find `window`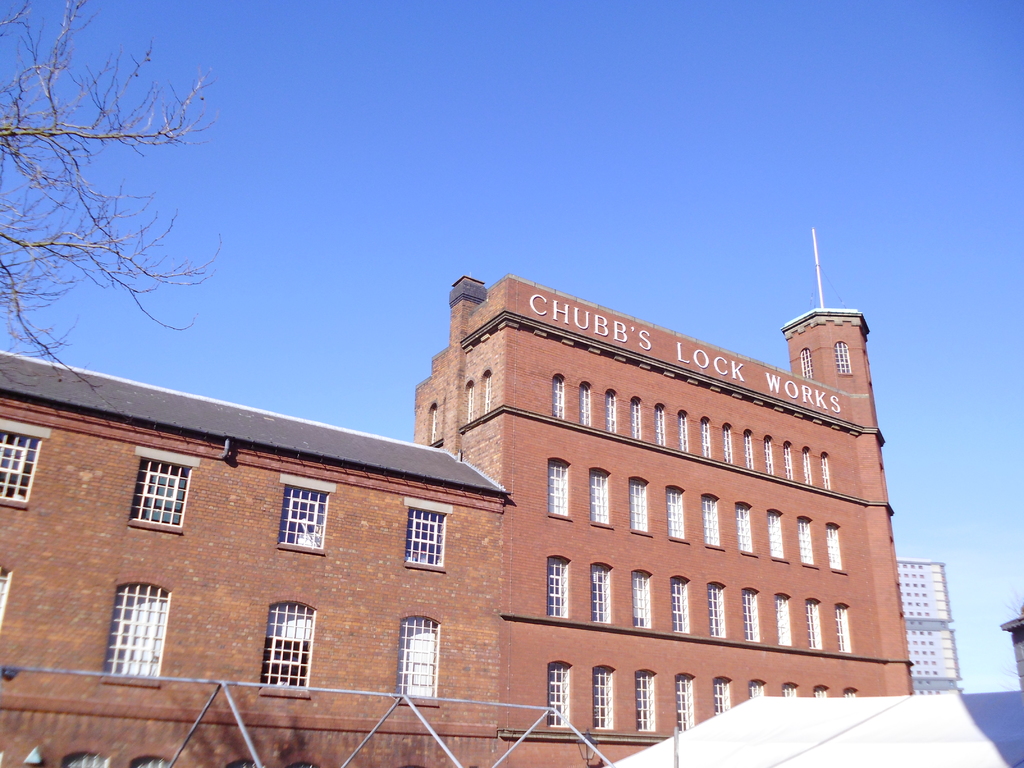
[x1=654, y1=404, x2=664, y2=444]
